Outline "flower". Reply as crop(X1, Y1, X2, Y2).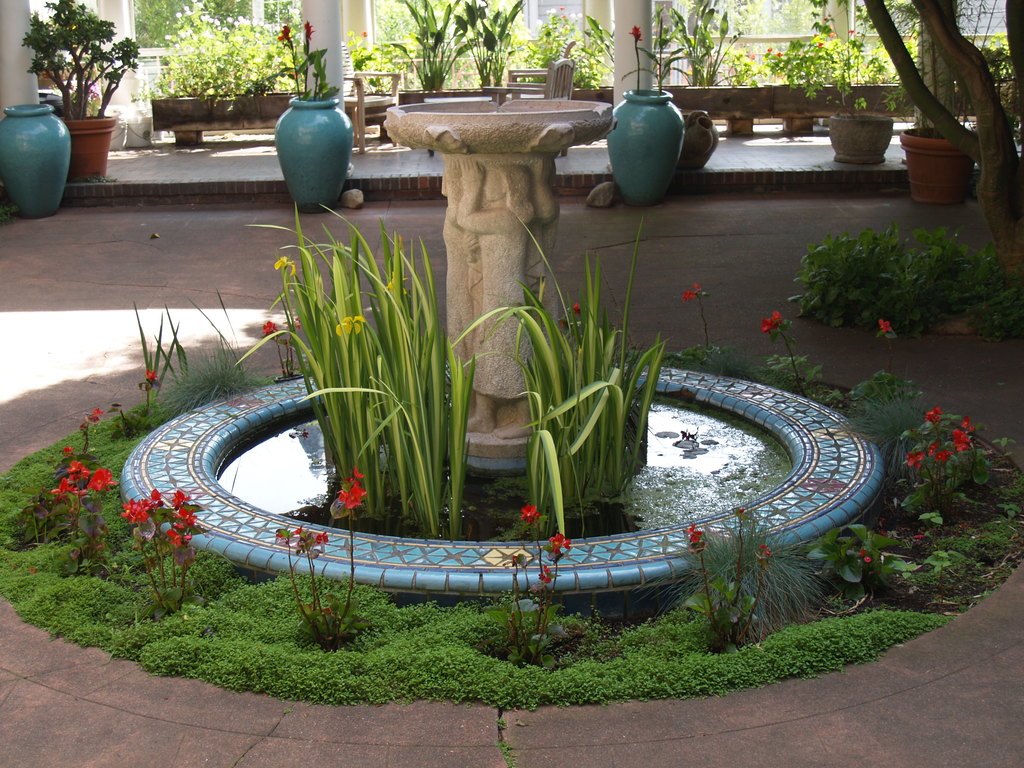
crop(541, 561, 558, 589).
